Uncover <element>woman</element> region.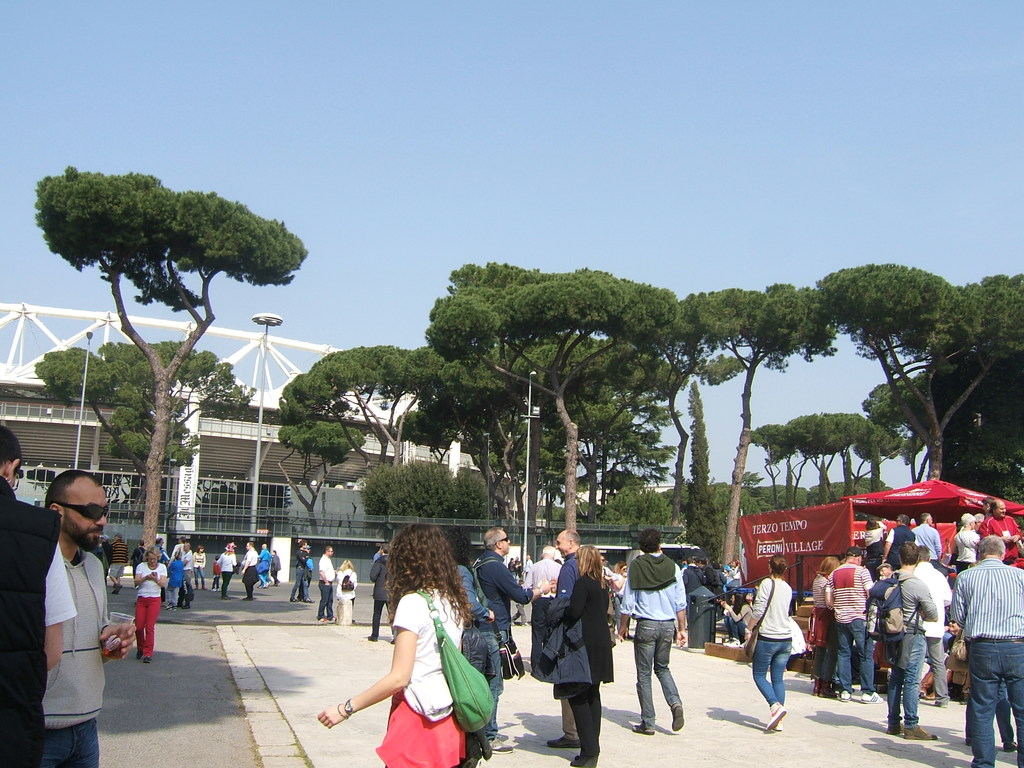
Uncovered: (272, 549, 284, 585).
